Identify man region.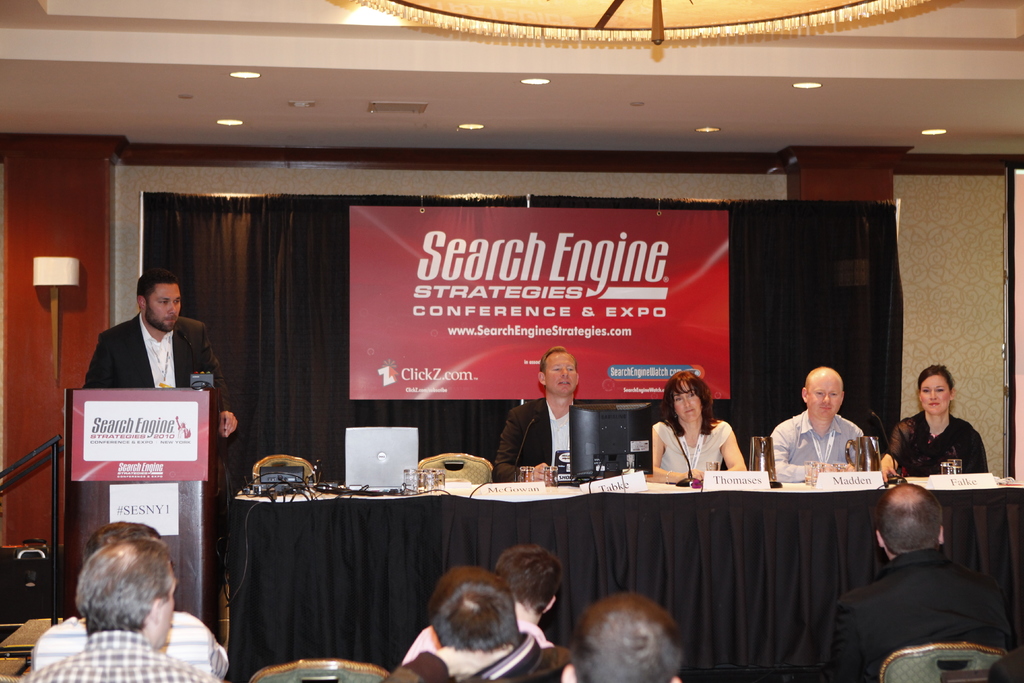
Region: [17,539,225,682].
